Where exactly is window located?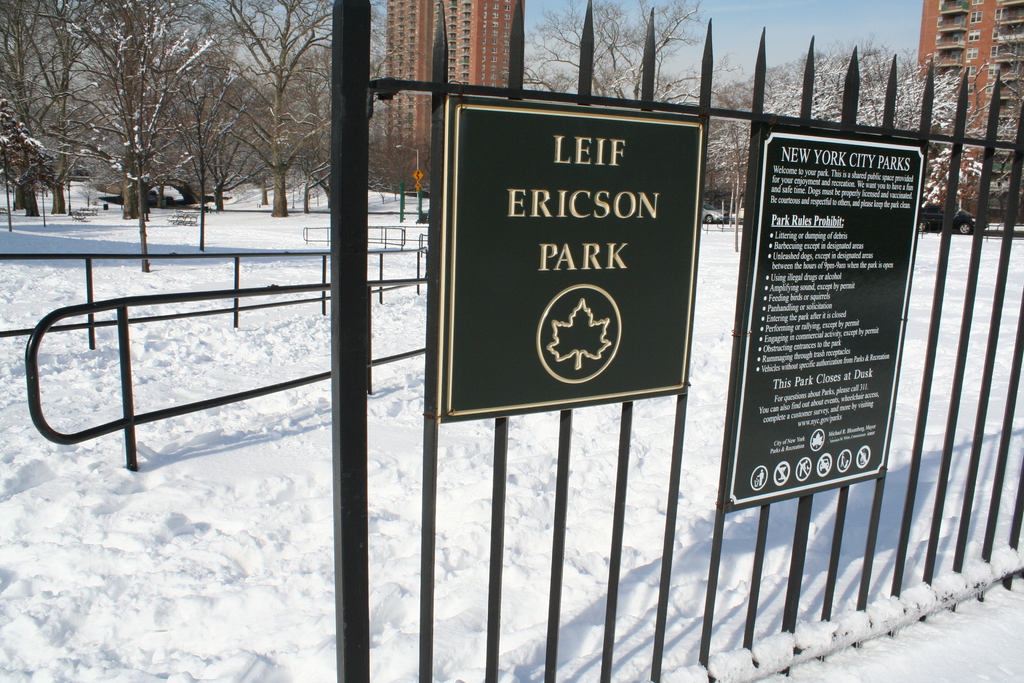
Its bounding box is x1=967, y1=47, x2=977, y2=60.
